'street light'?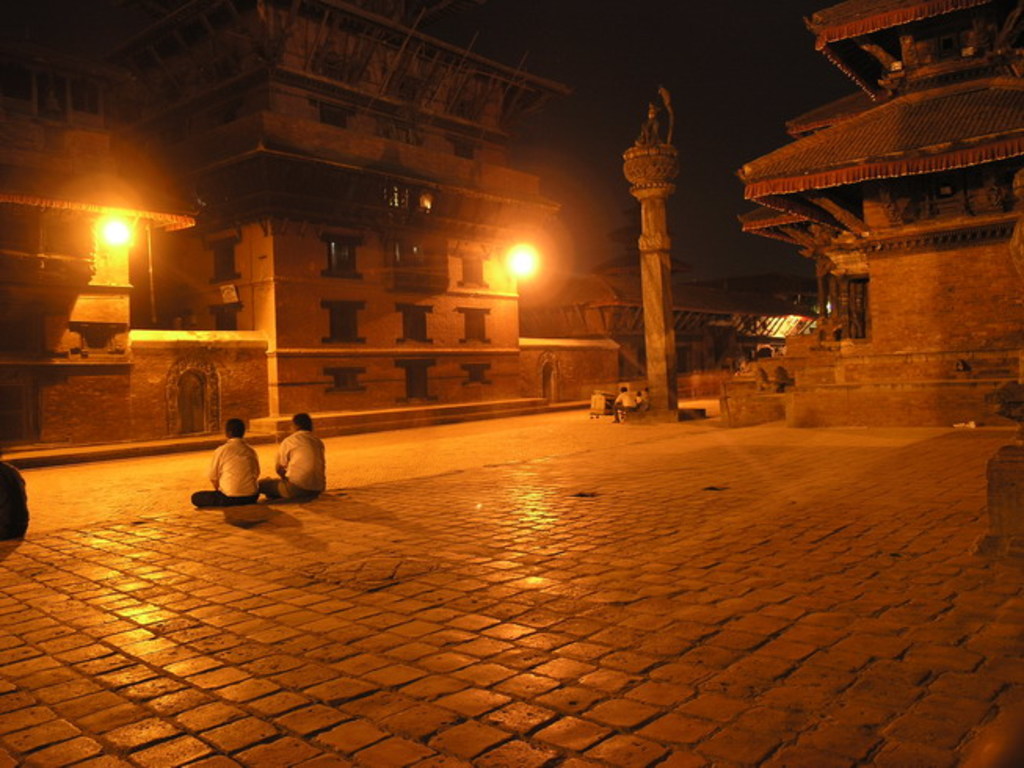
492:245:555:274
